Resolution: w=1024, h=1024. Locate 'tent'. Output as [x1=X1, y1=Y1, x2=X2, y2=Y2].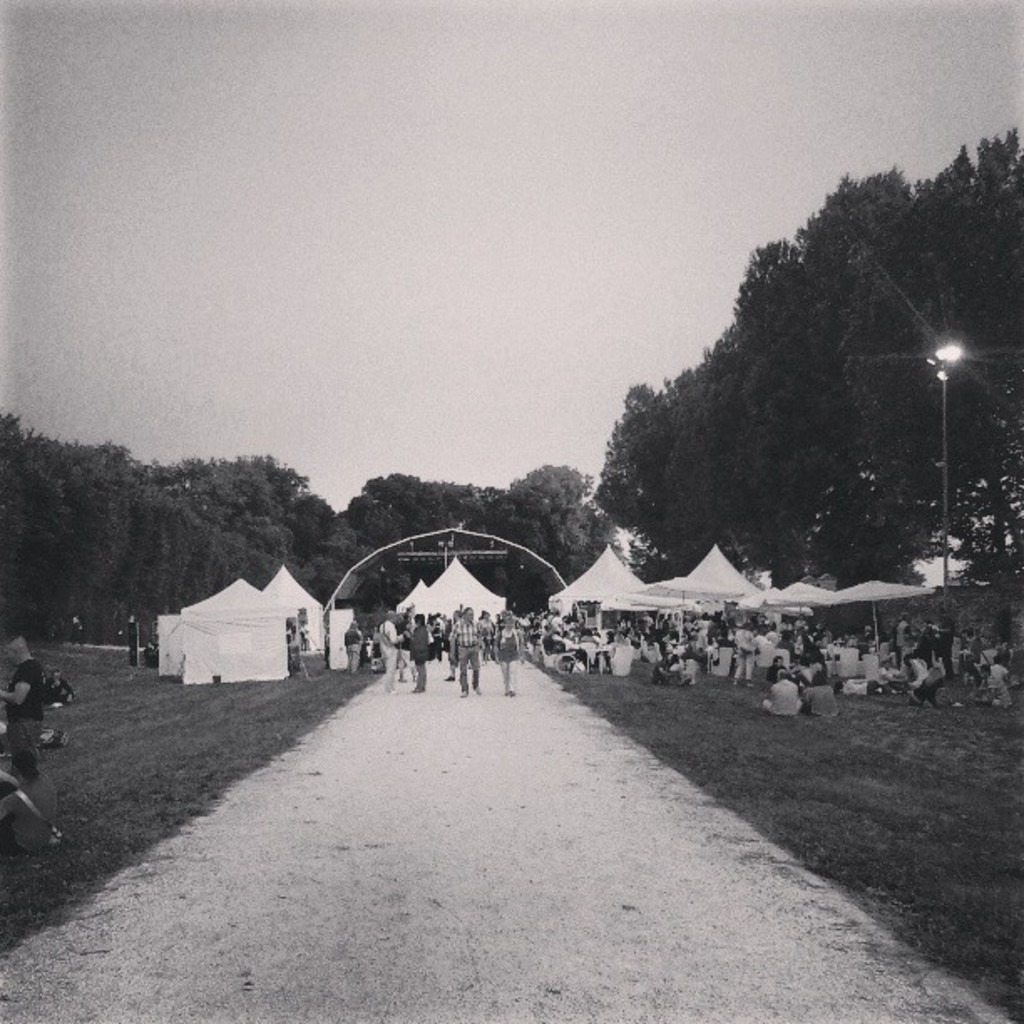
[x1=390, y1=561, x2=512, y2=641].
